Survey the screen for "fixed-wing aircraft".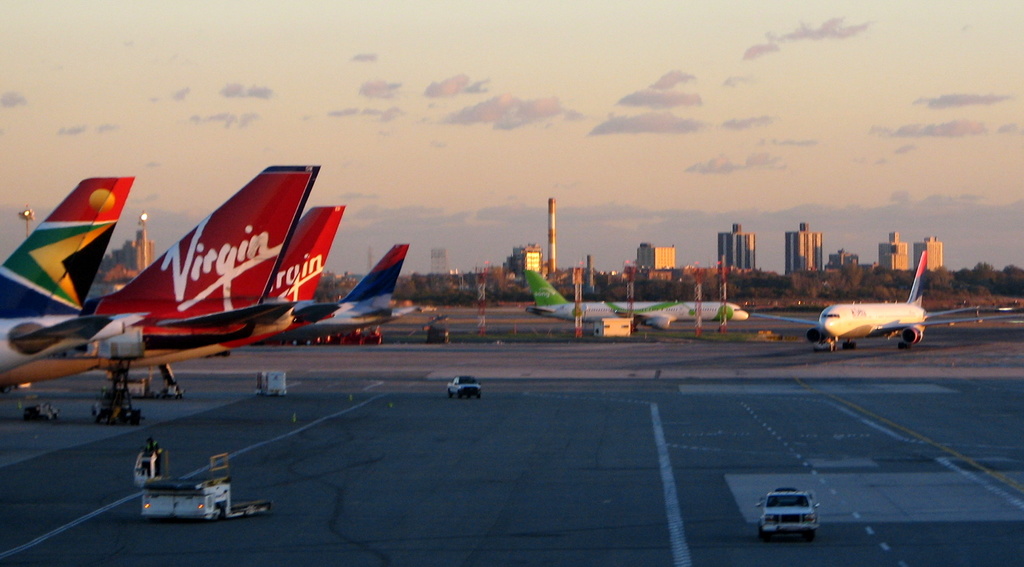
Survey found: 215:202:344:356.
